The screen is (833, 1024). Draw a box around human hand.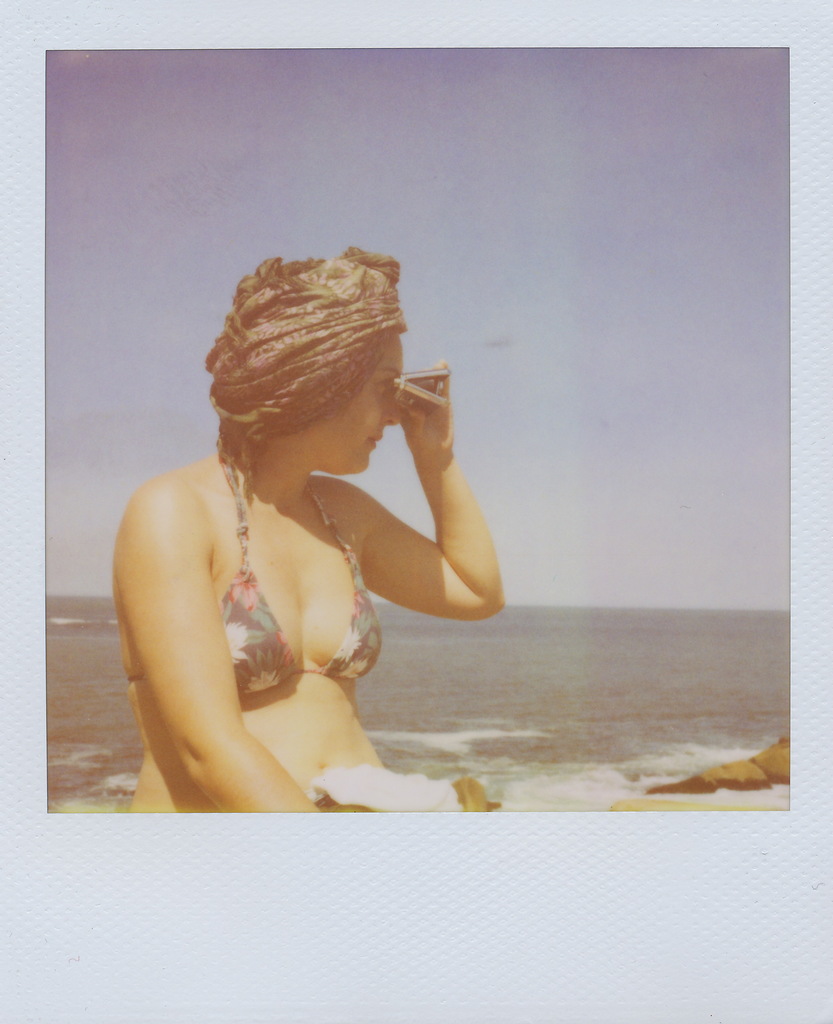
<box>386,376,469,490</box>.
